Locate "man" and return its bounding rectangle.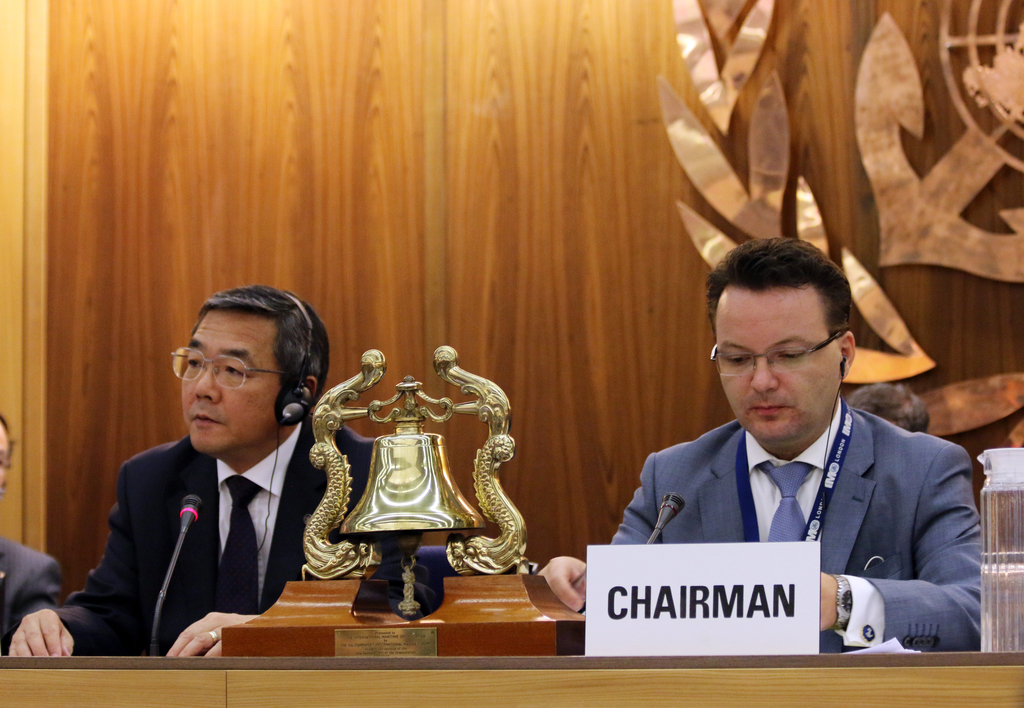
[x1=594, y1=259, x2=995, y2=658].
